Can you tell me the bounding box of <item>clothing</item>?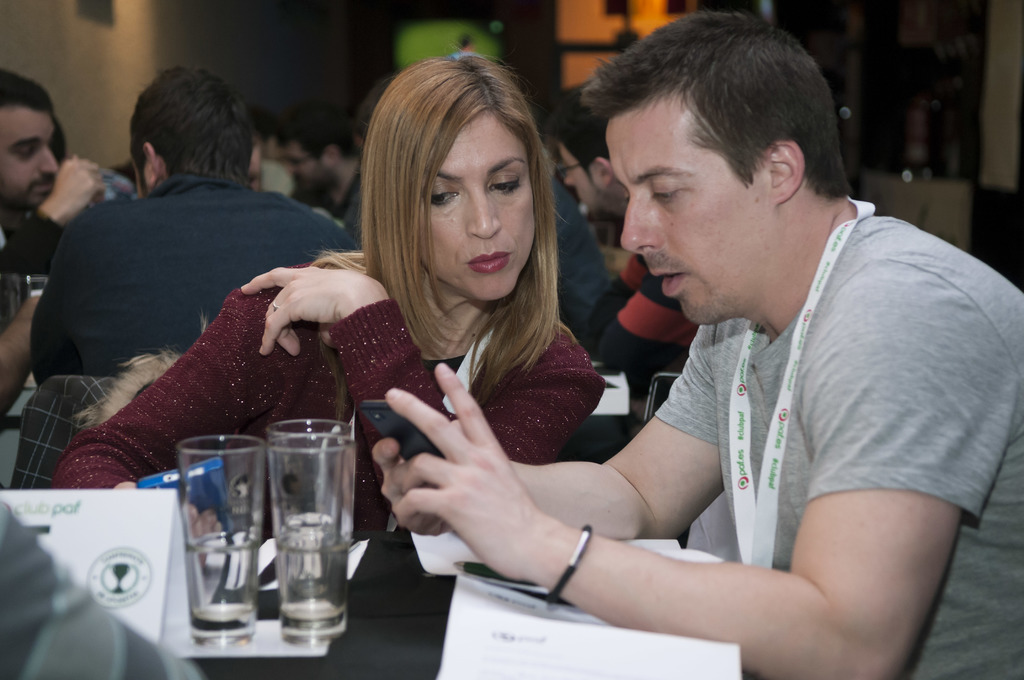
left=659, top=216, right=1023, bottom=679.
